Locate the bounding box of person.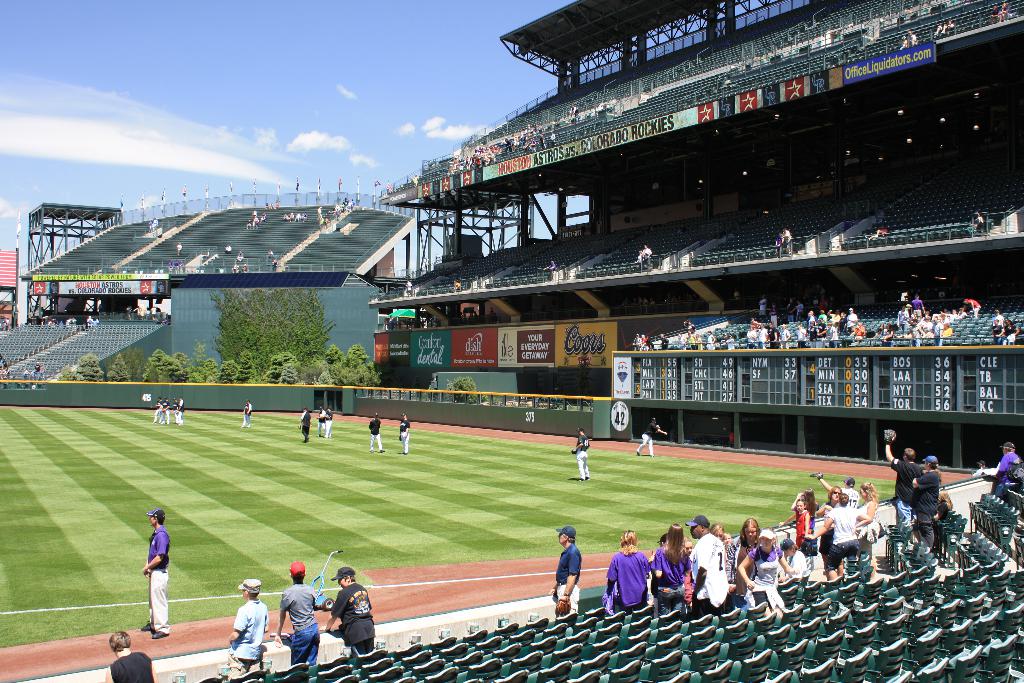
Bounding box: bbox=(813, 473, 859, 505).
